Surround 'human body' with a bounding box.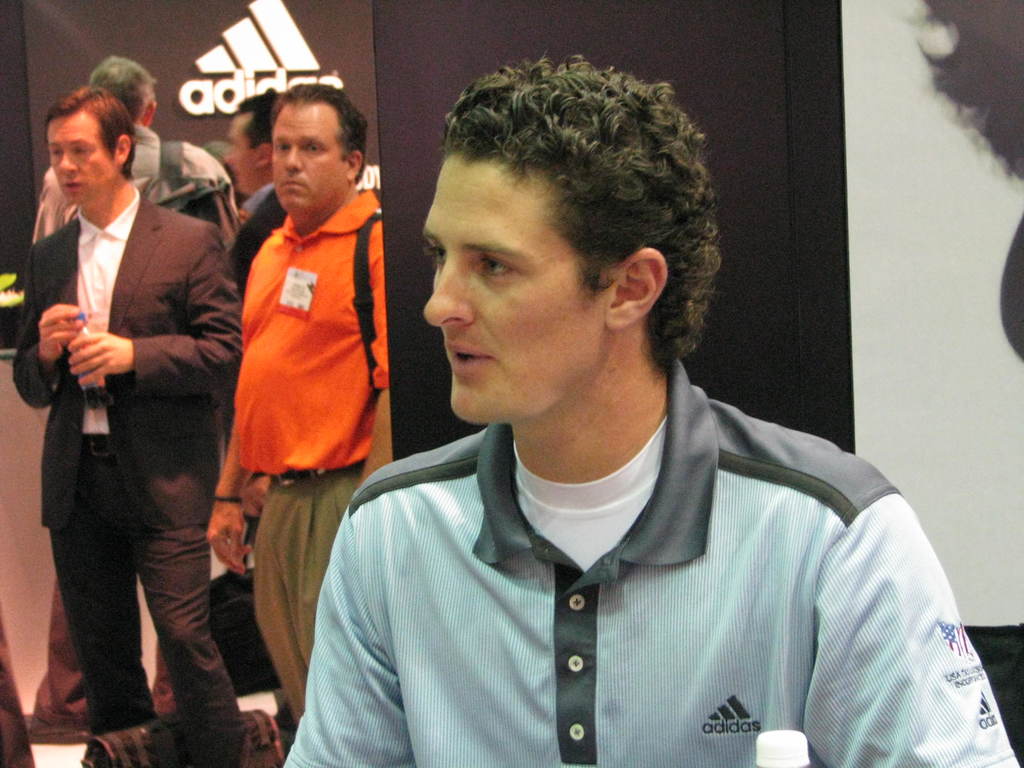
(279,58,1014,767).
